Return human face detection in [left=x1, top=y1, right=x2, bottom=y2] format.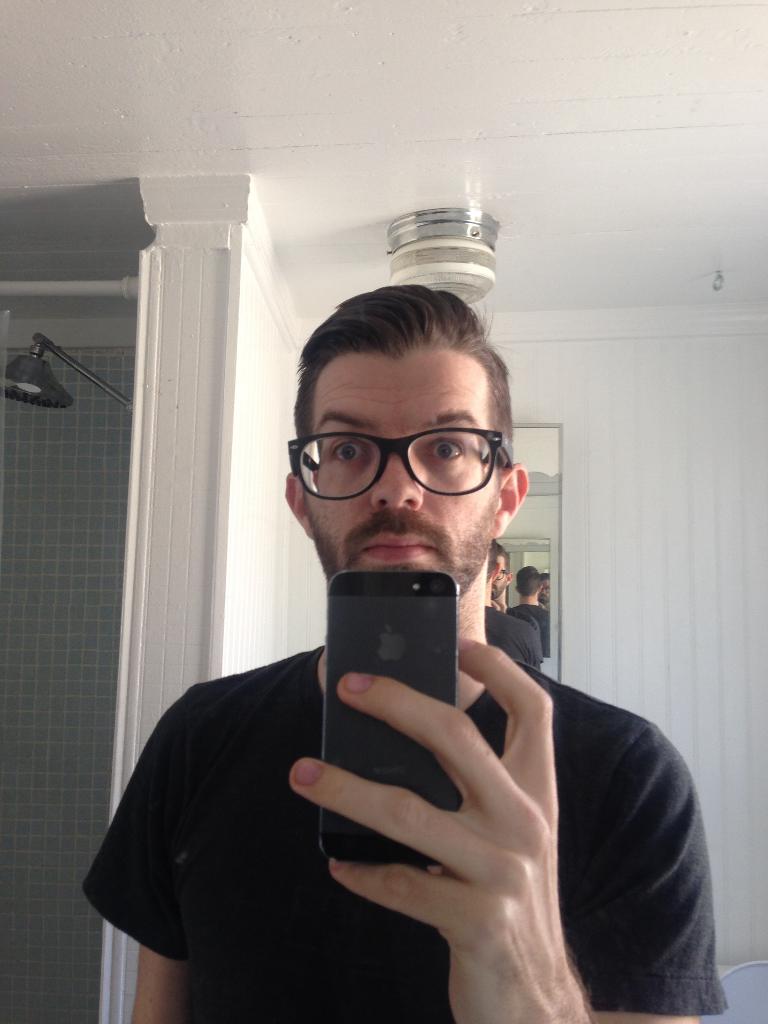
[left=305, top=356, right=506, bottom=600].
